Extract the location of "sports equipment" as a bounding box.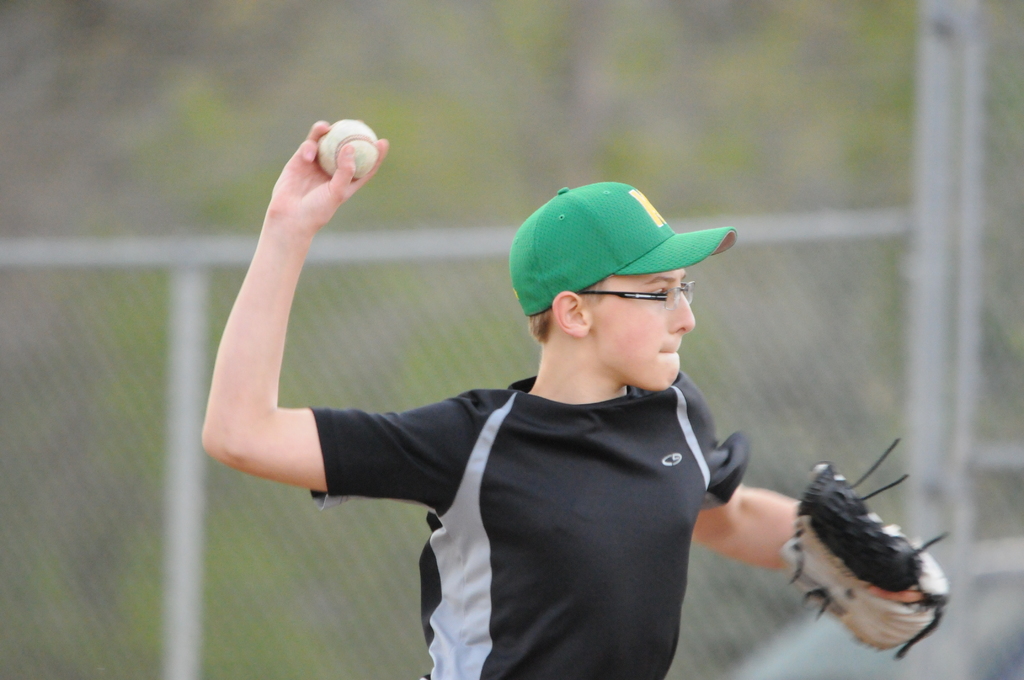
Rect(311, 109, 383, 181).
